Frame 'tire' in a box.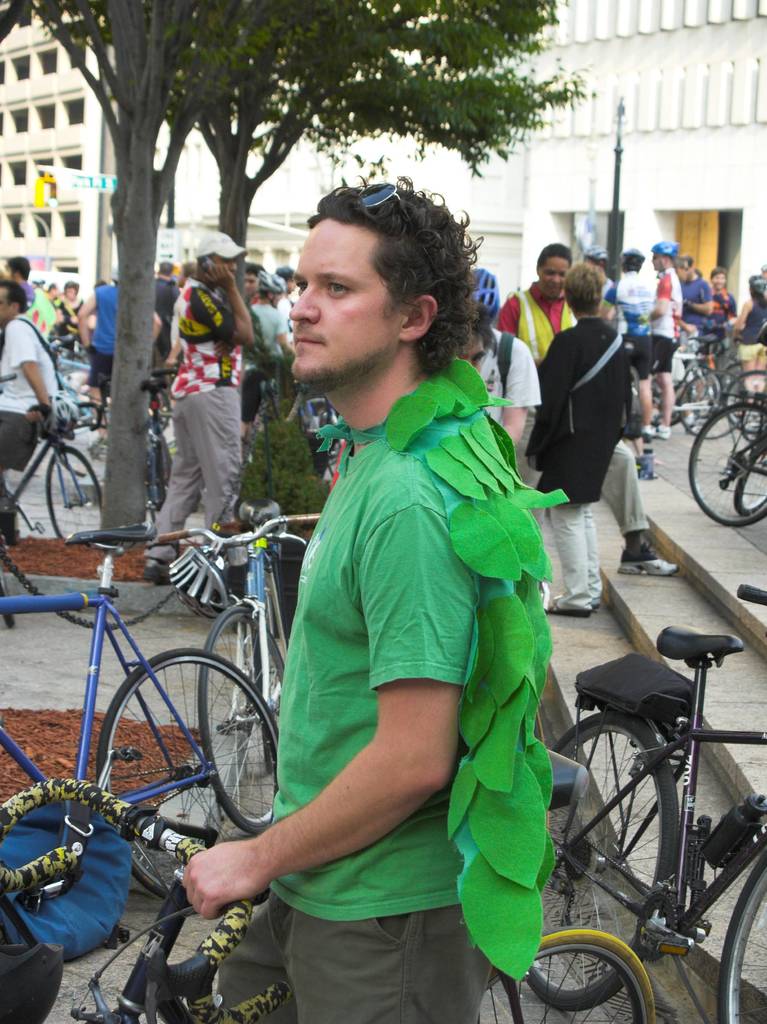
left=679, top=368, right=747, bottom=438.
